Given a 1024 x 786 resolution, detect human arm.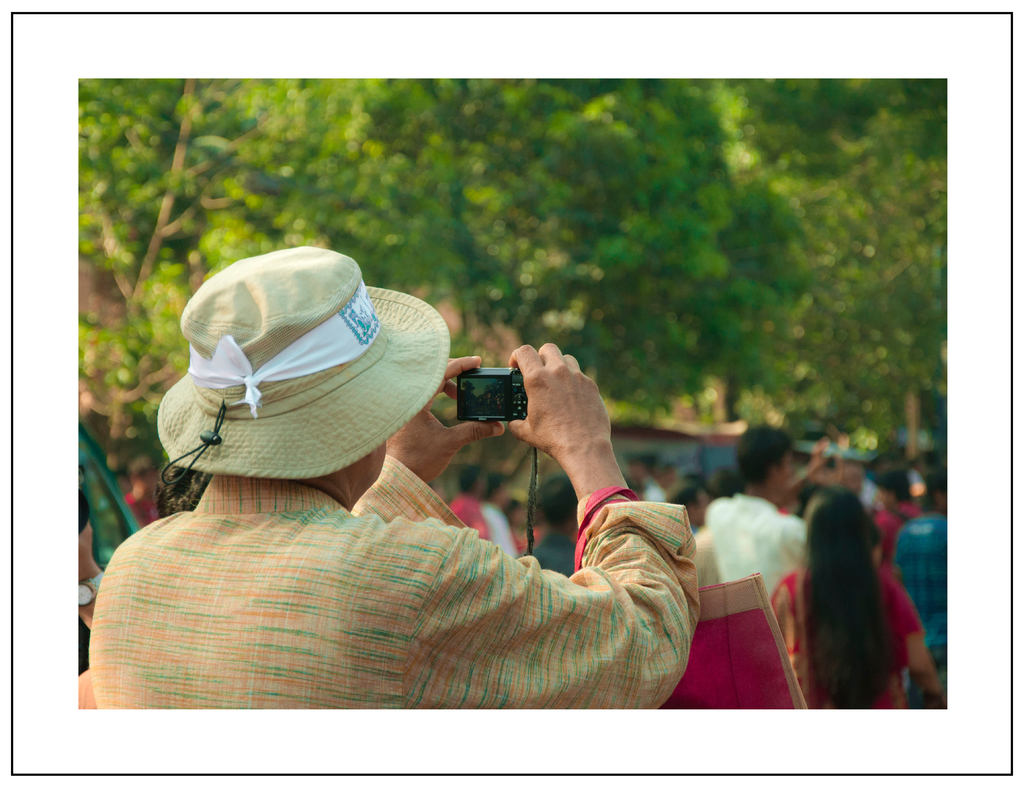
897,562,947,684.
